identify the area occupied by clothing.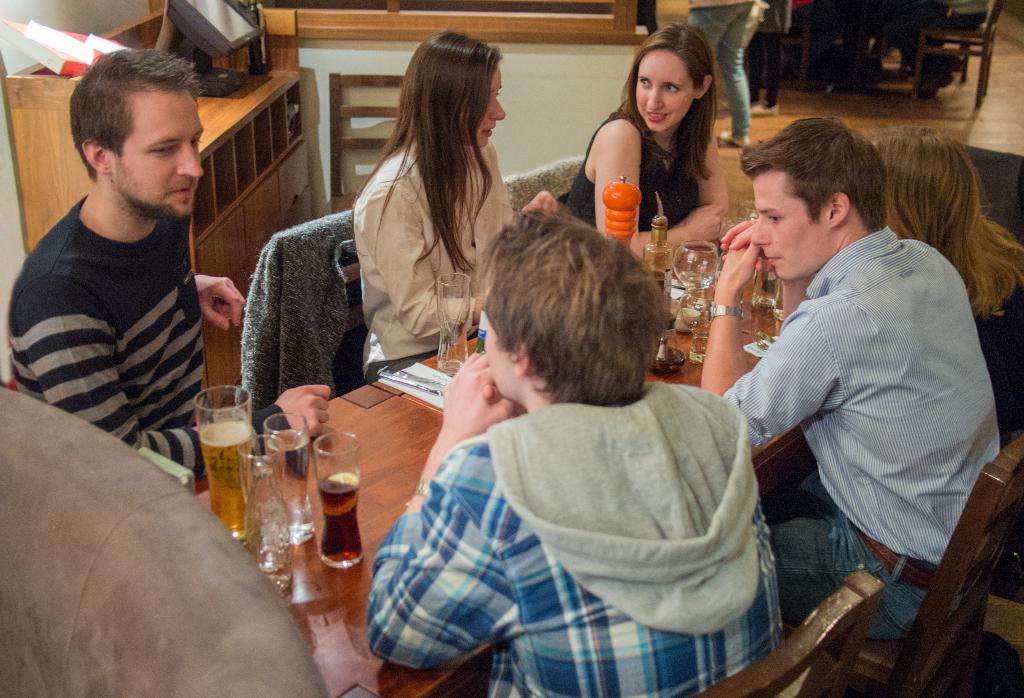
Area: bbox=(744, 0, 795, 111).
